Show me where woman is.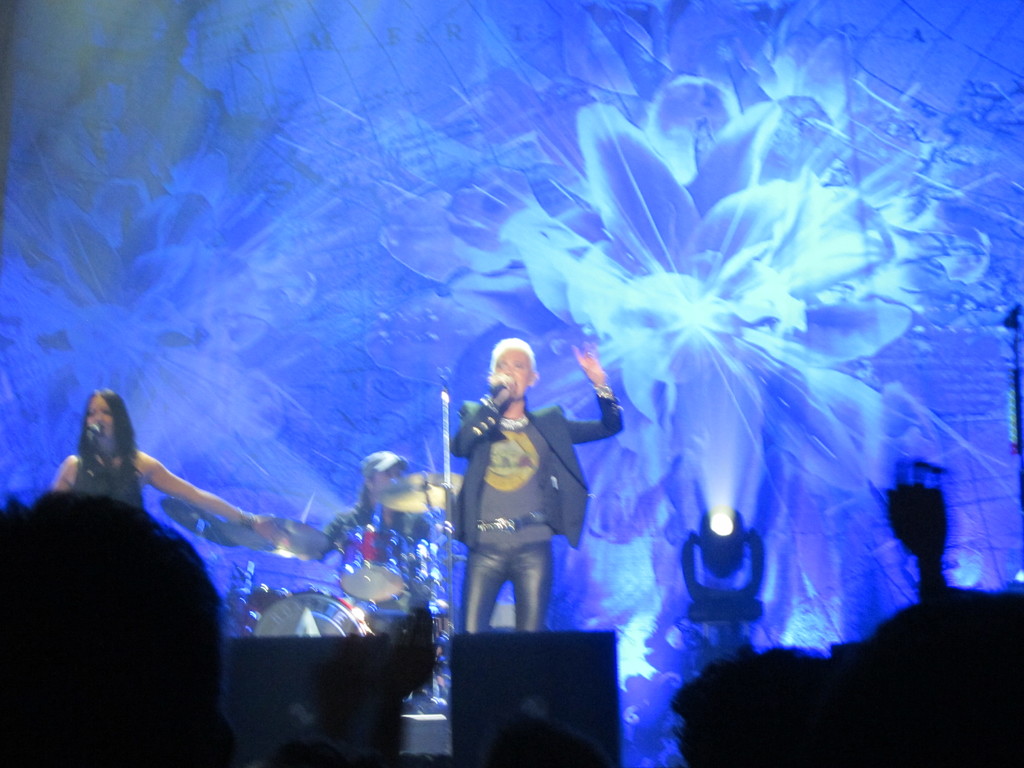
woman is at x1=48 y1=390 x2=262 y2=533.
